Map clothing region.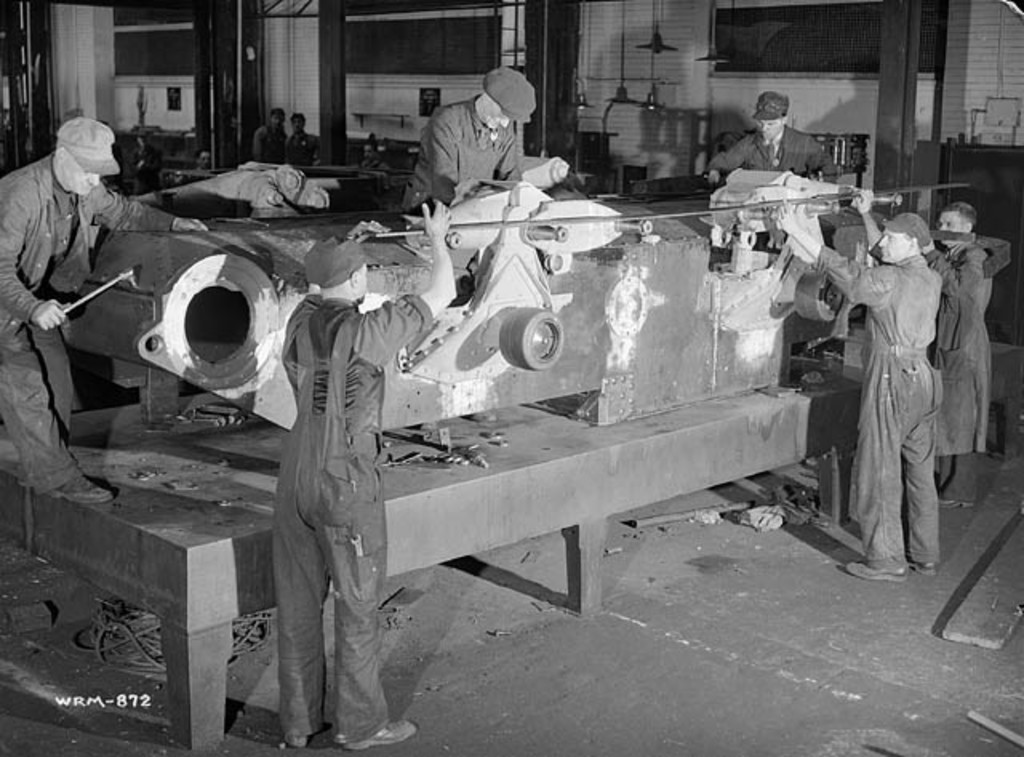
Mapped to (410, 99, 525, 214).
